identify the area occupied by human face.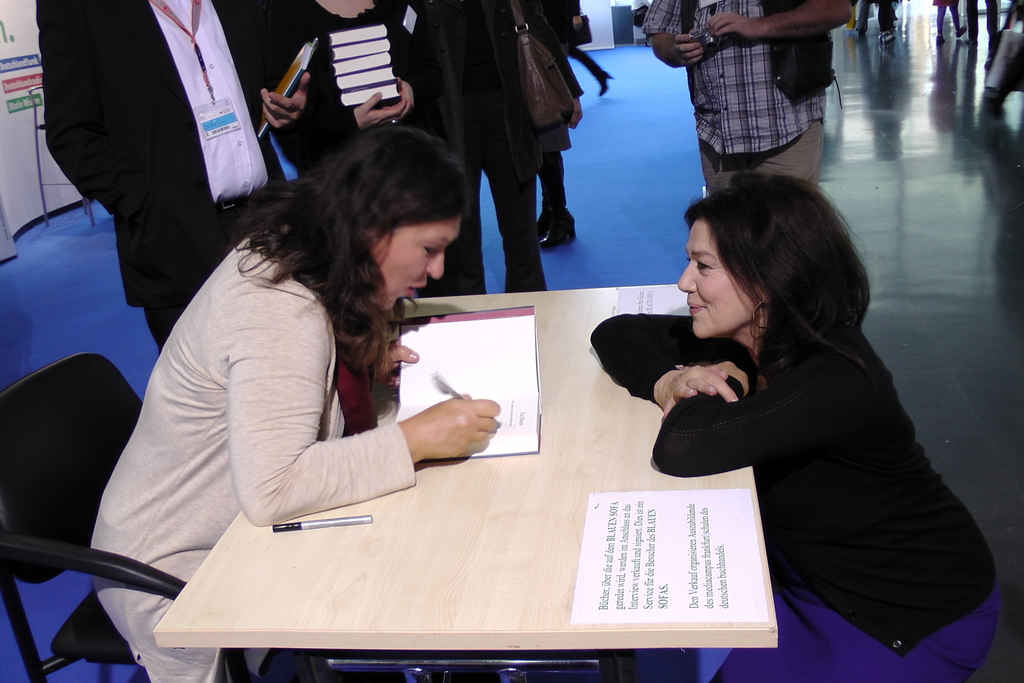
Area: select_region(674, 219, 756, 344).
